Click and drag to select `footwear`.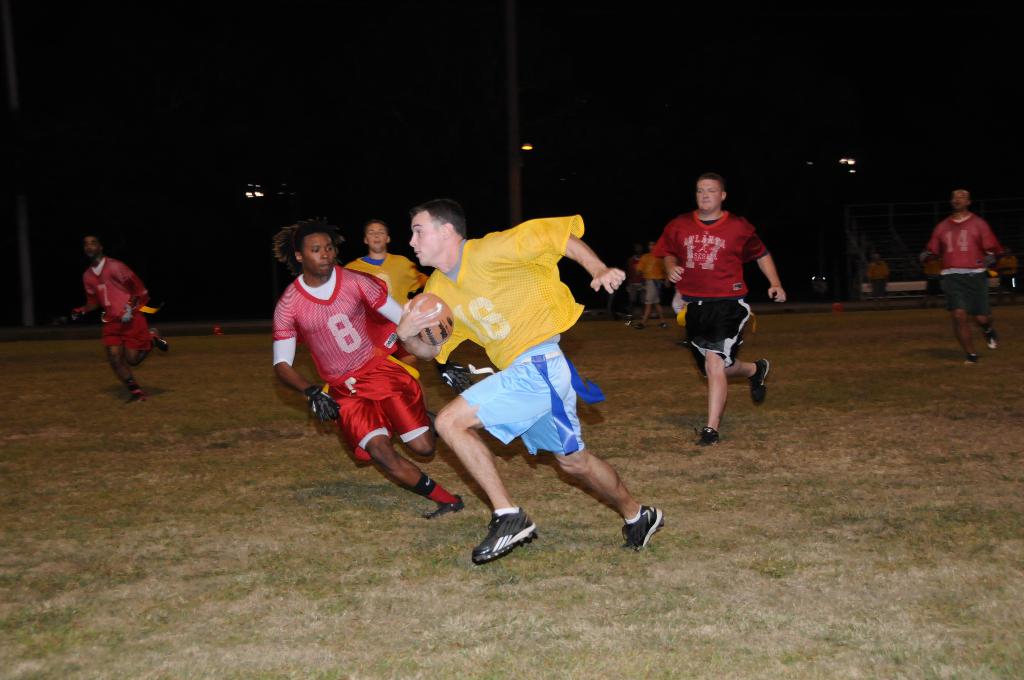
Selection: x1=634, y1=320, x2=650, y2=330.
